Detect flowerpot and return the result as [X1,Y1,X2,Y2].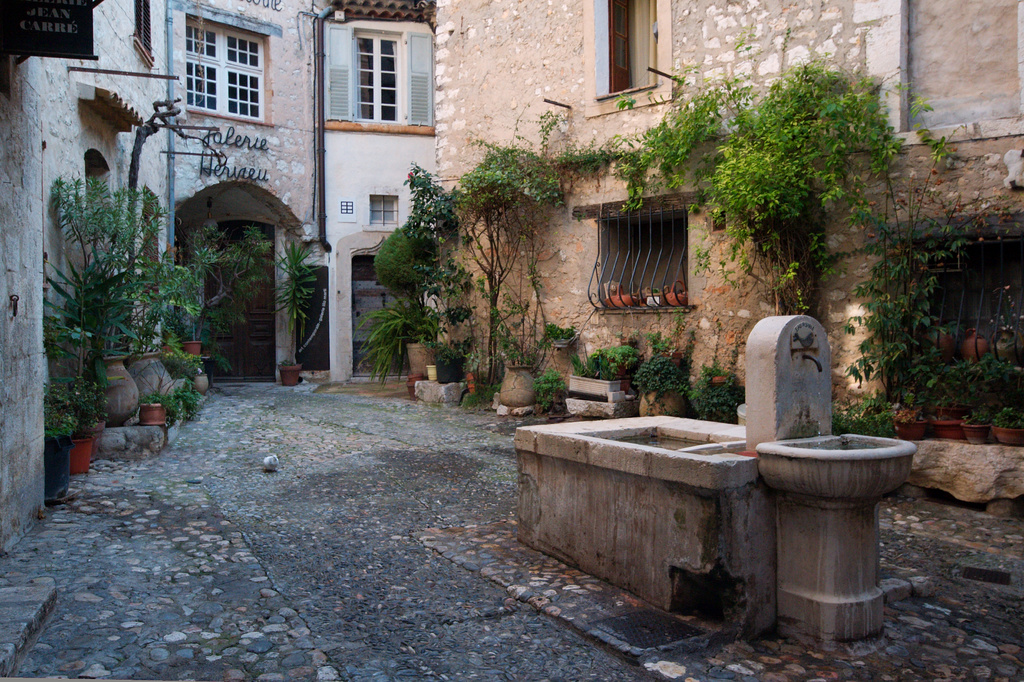
[641,292,662,311].
